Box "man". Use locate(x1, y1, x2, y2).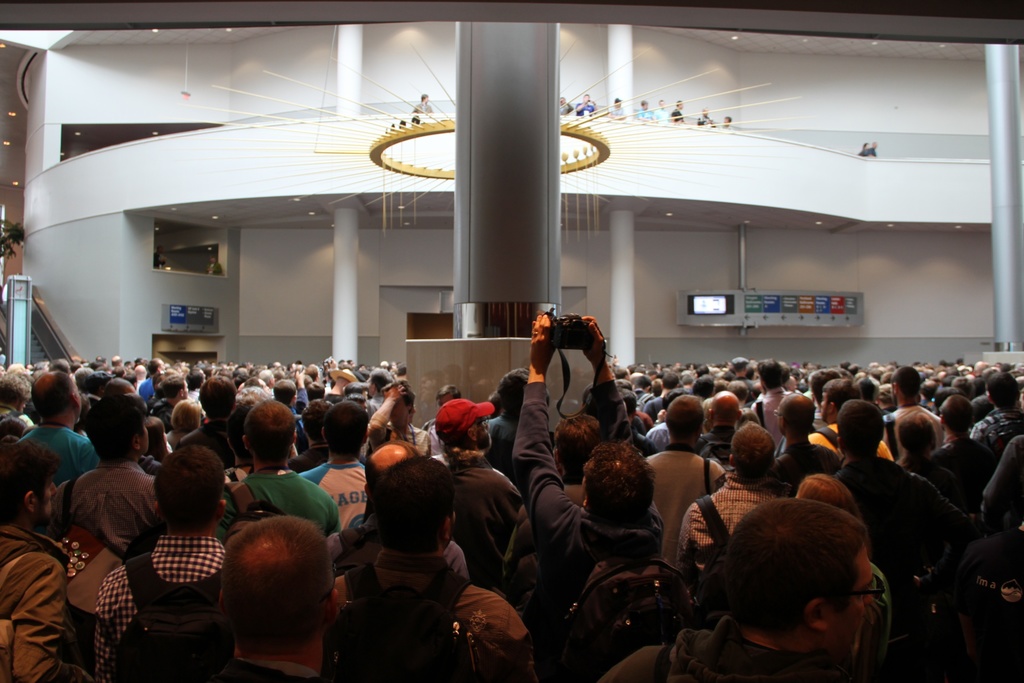
locate(829, 398, 973, 583).
